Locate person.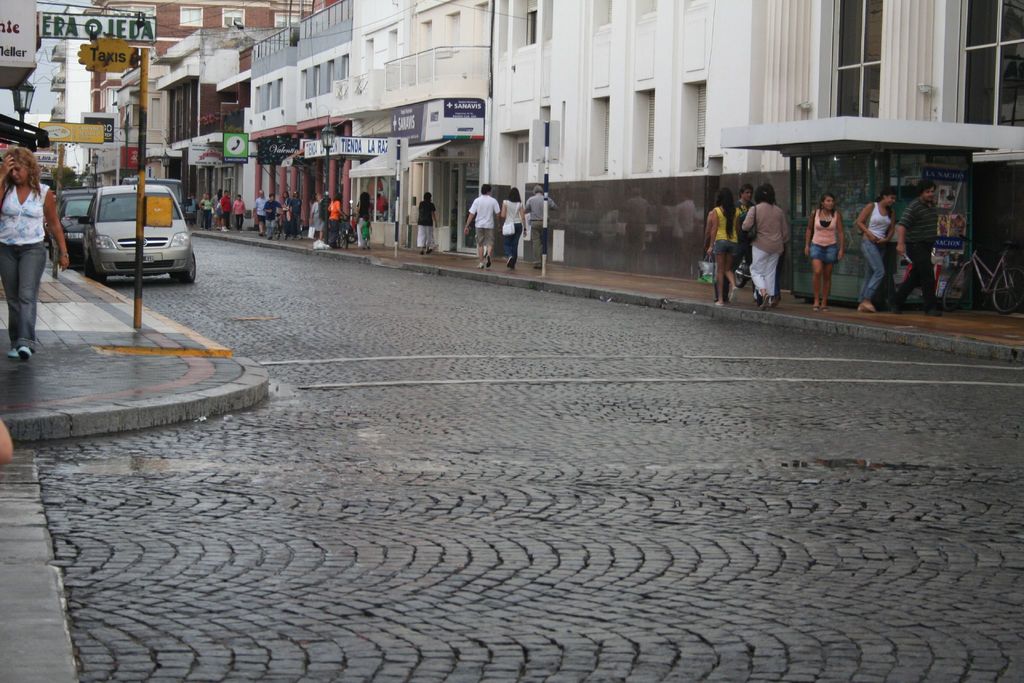
Bounding box: <region>804, 194, 845, 311</region>.
